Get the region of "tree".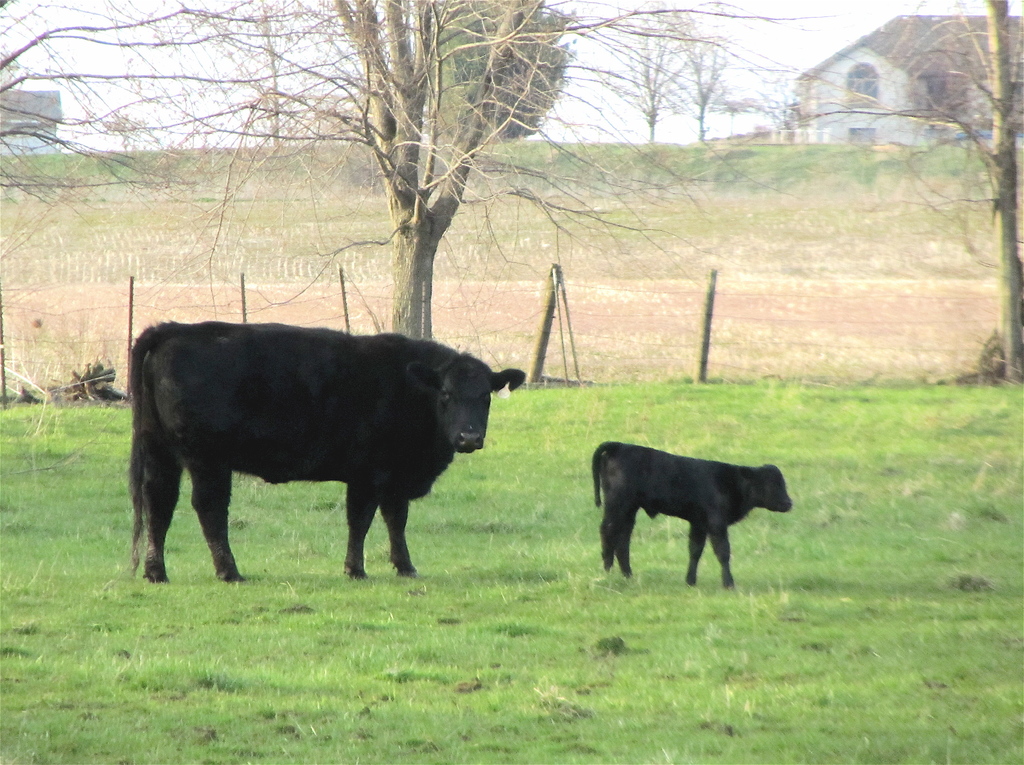
region(184, 0, 839, 340).
